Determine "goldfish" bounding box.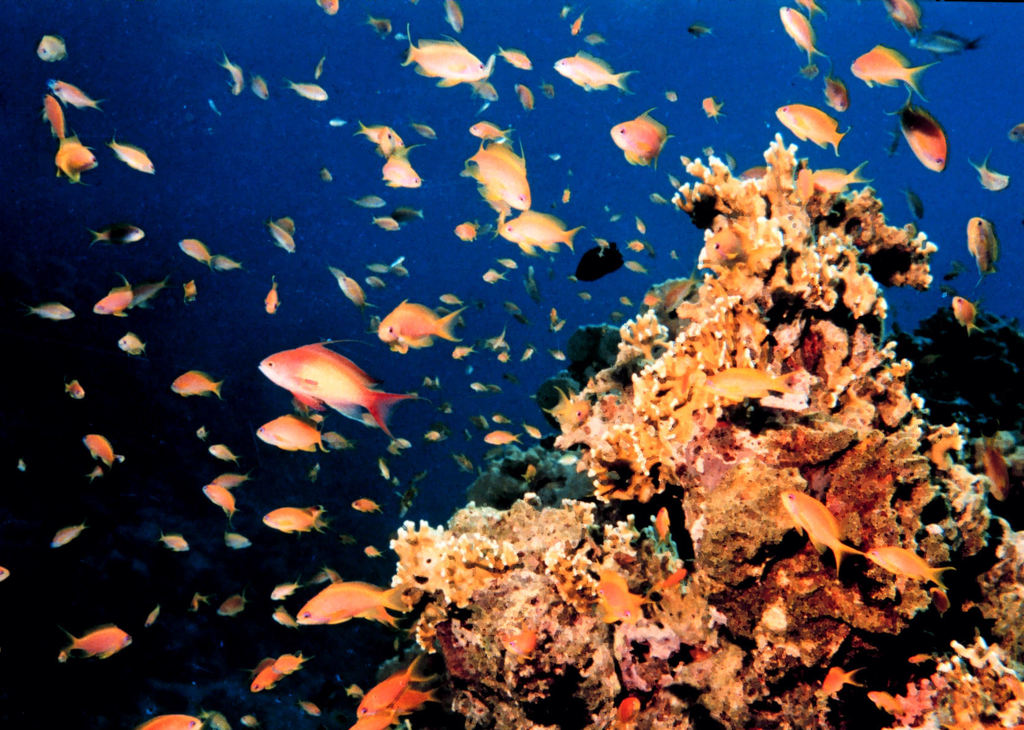
Determined: box(292, 575, 414, 628).
